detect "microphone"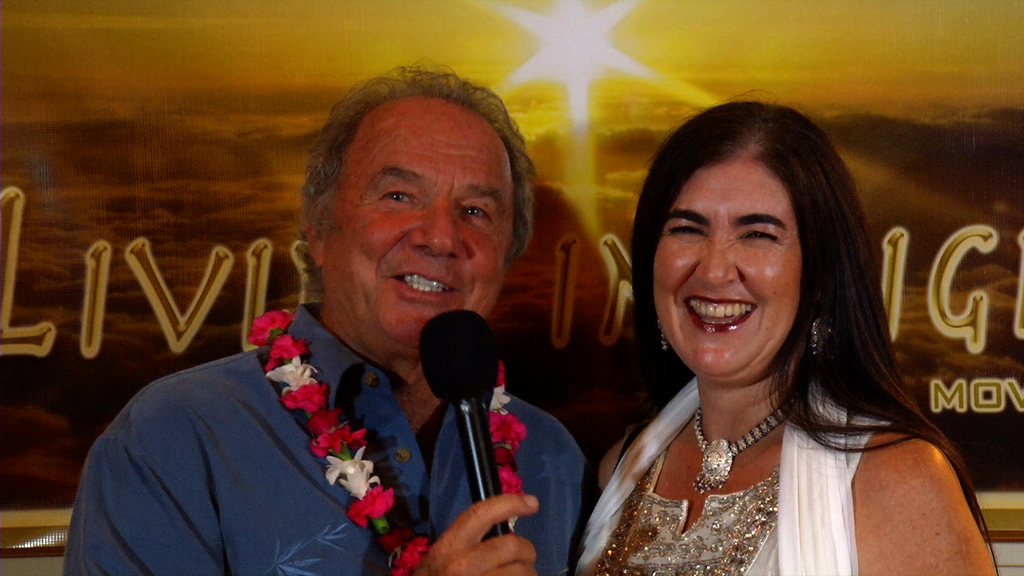
select_region(402, 309, 509, 417)
